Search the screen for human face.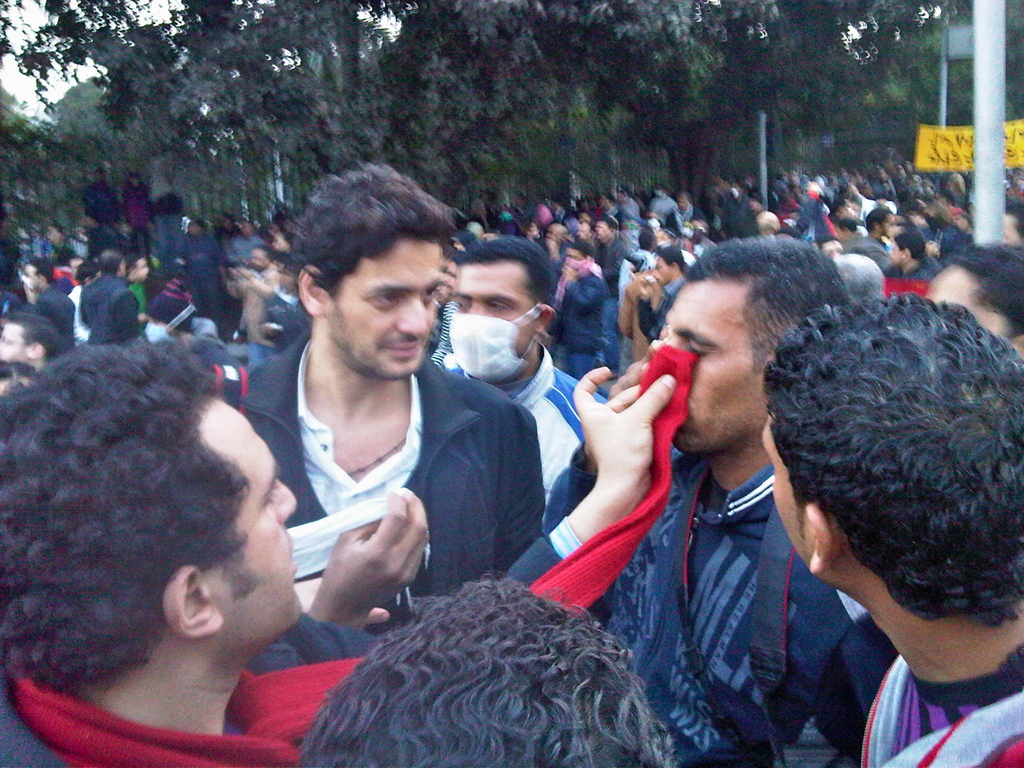
Found at <region>456, 262, 538, 366</region>.
